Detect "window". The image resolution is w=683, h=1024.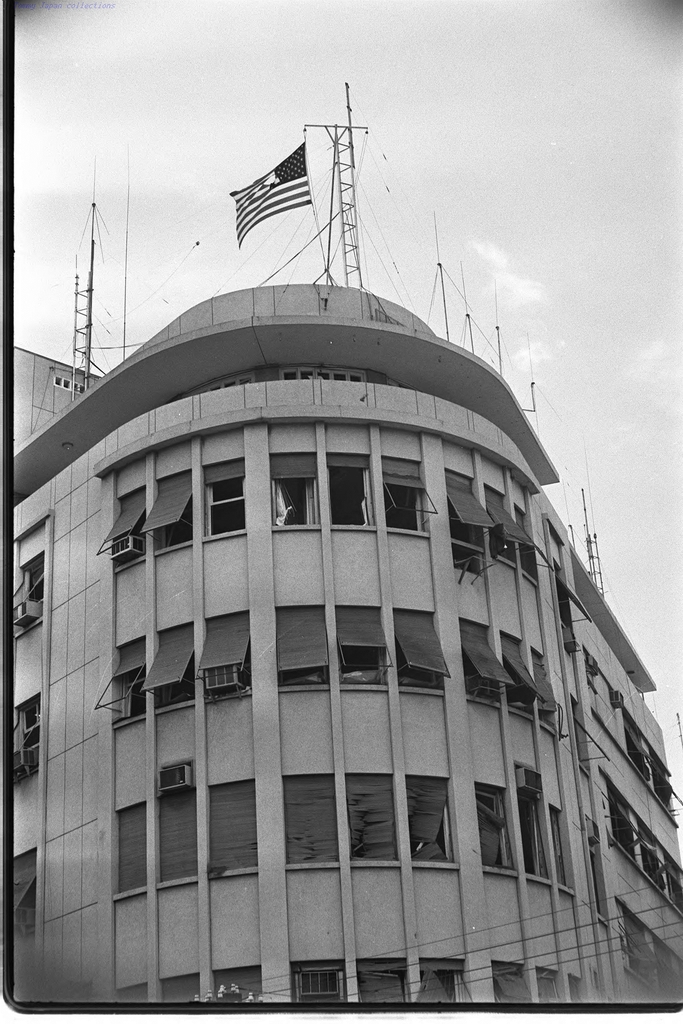
crop(320, 452, 379, 527).
